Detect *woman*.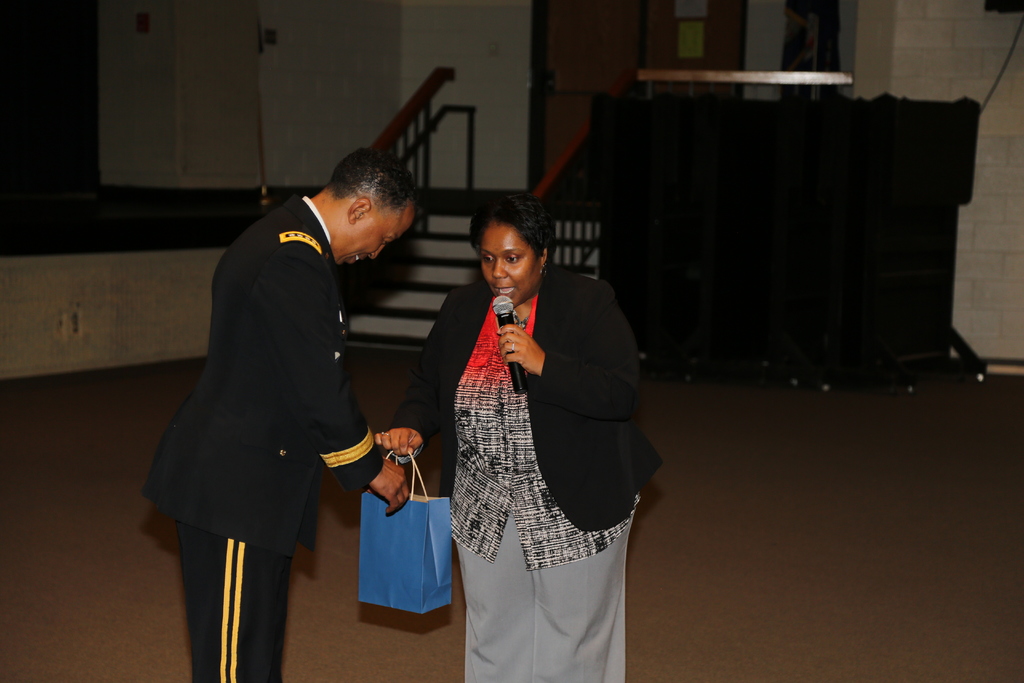
Detected at region(412, 174, 652, 670).
